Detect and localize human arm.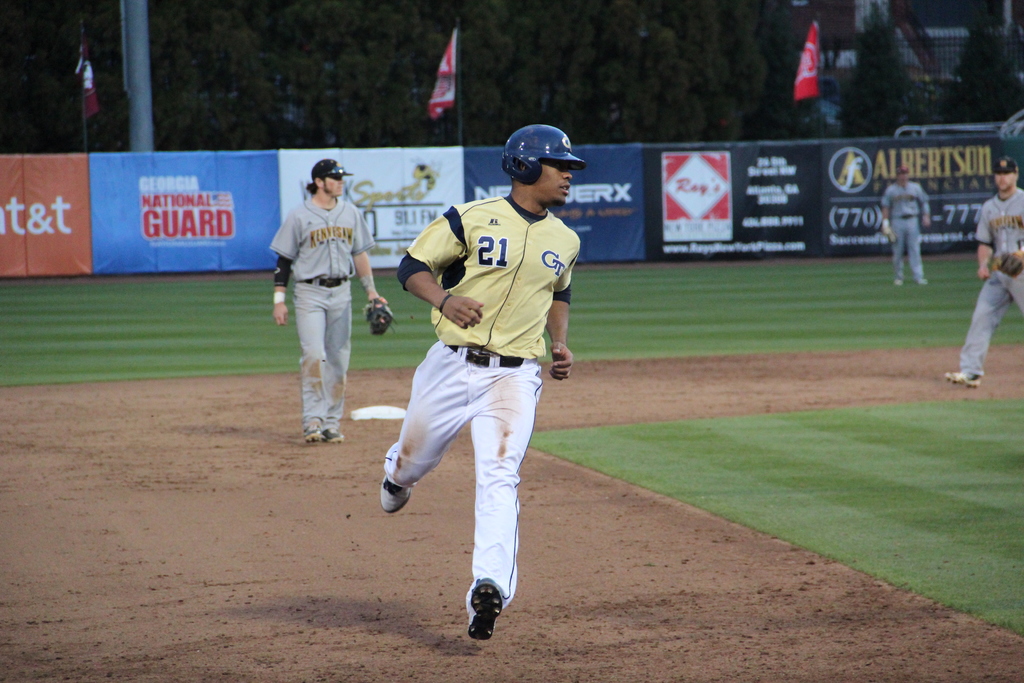
Localized at 1002:243:1023:275.
